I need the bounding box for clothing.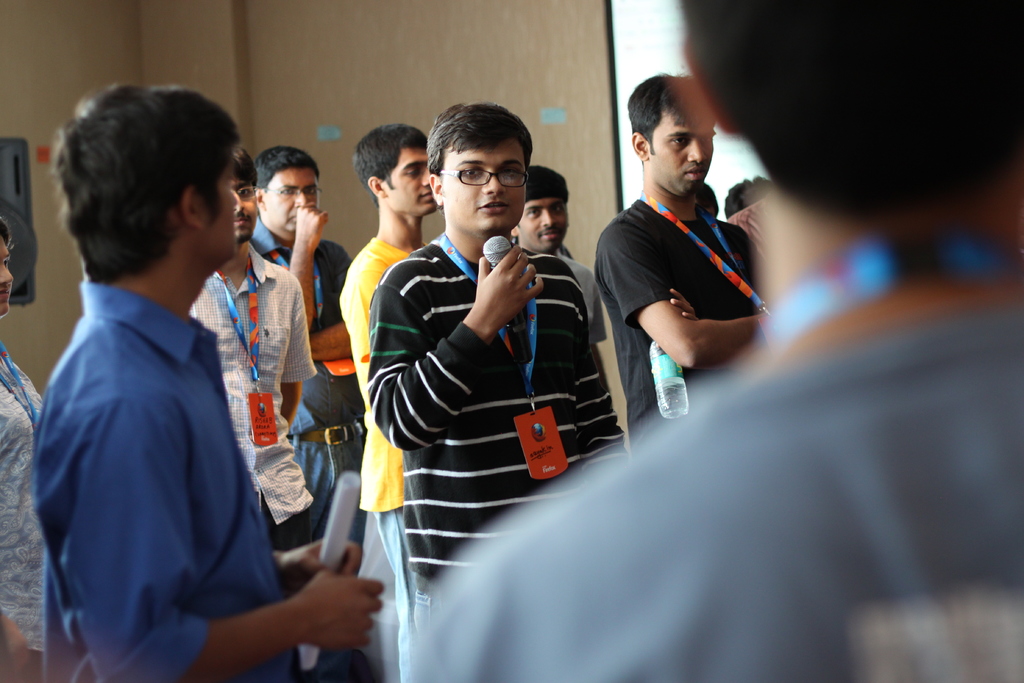
Here it is: box(557, 252, 610, 369).
